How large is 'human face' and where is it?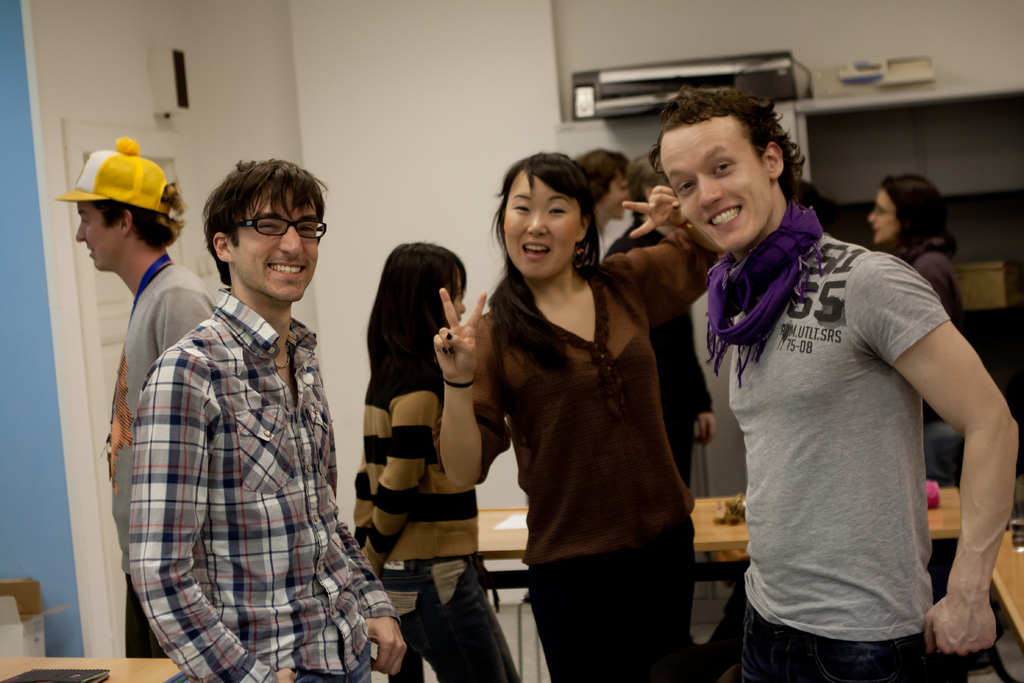
Bounding box: detection(236, 181, 317, 299).
